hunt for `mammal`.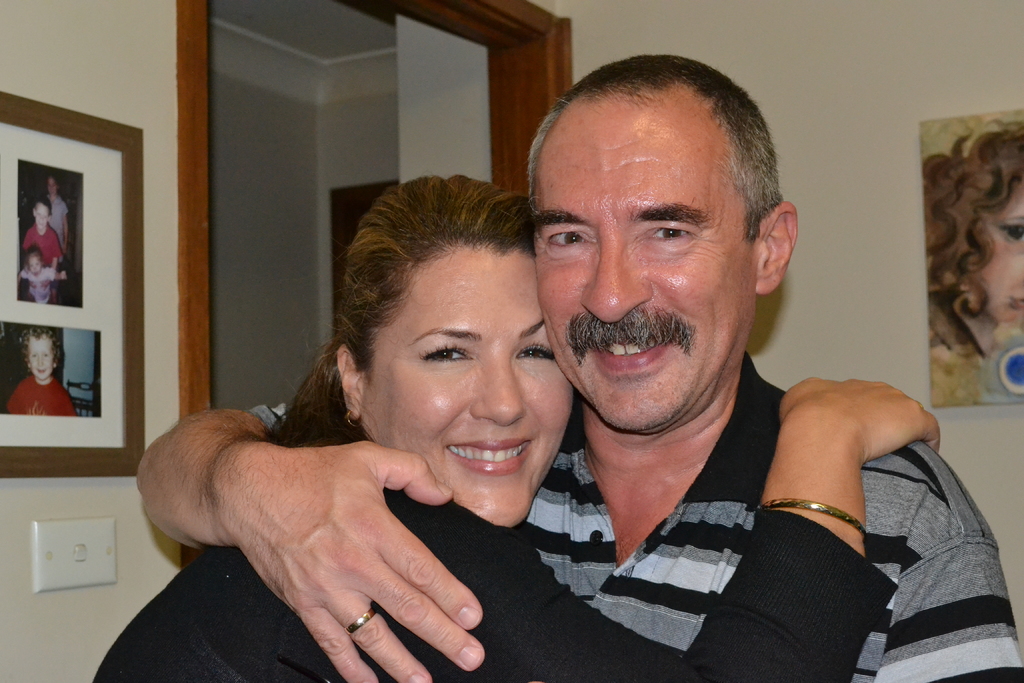
Hunted down at BBox(43, 173, 69, 234).
